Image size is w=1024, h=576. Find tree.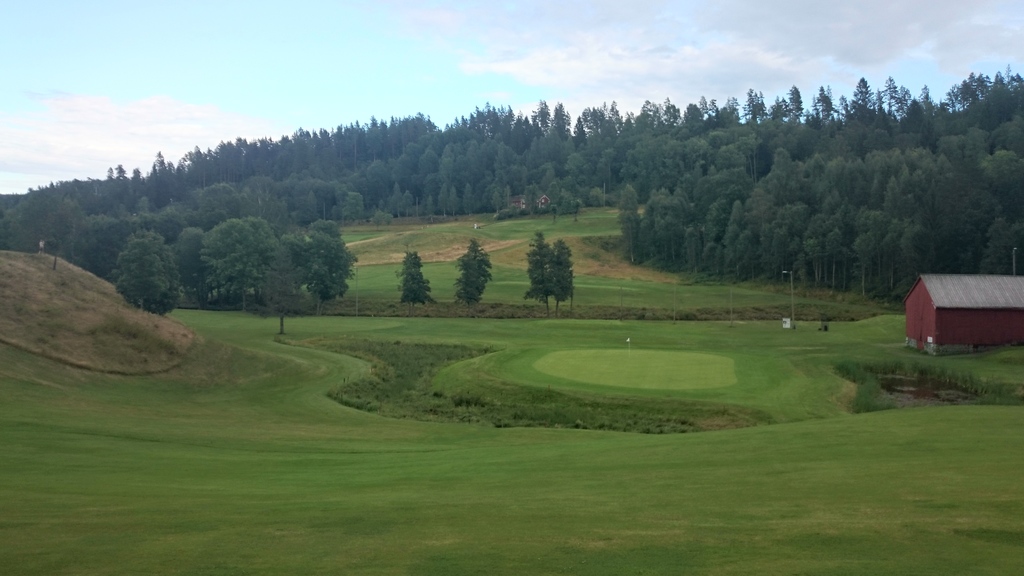
bbox(552, 234, 570, 303).
